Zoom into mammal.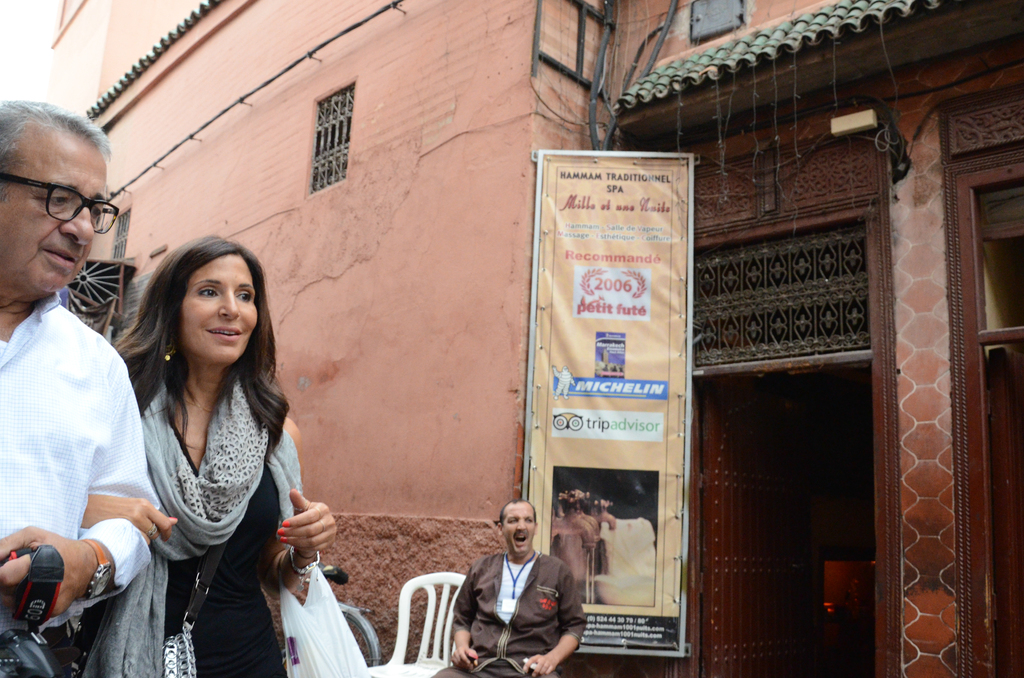
Zoom target: locate(87, 220, 316, 666).
